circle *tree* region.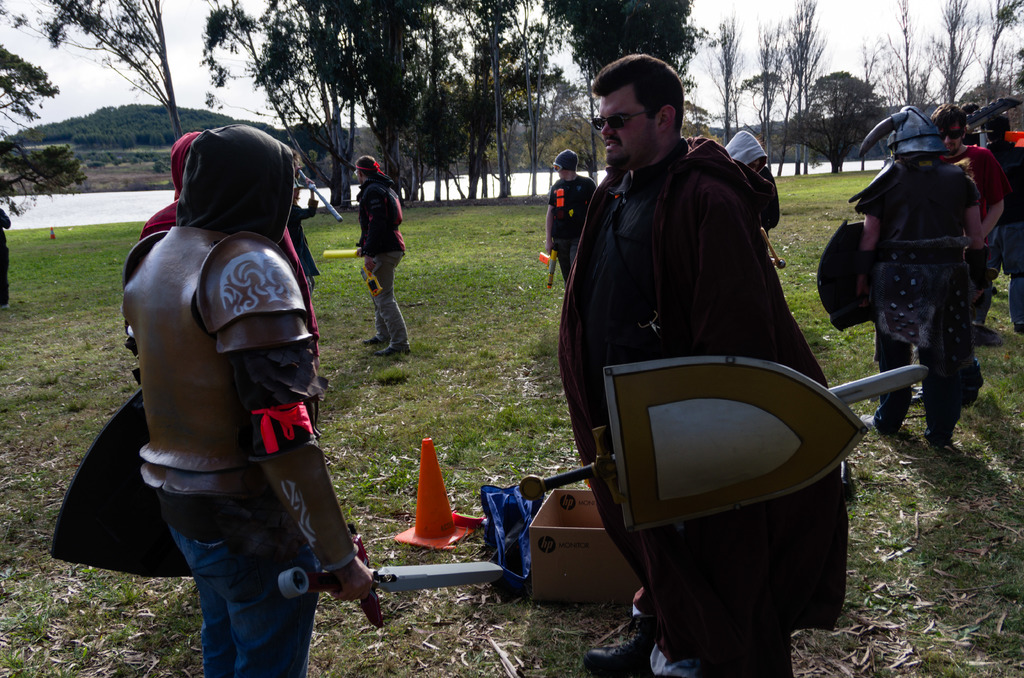
Region: left=0, top=34, right=88, bottom=223.
